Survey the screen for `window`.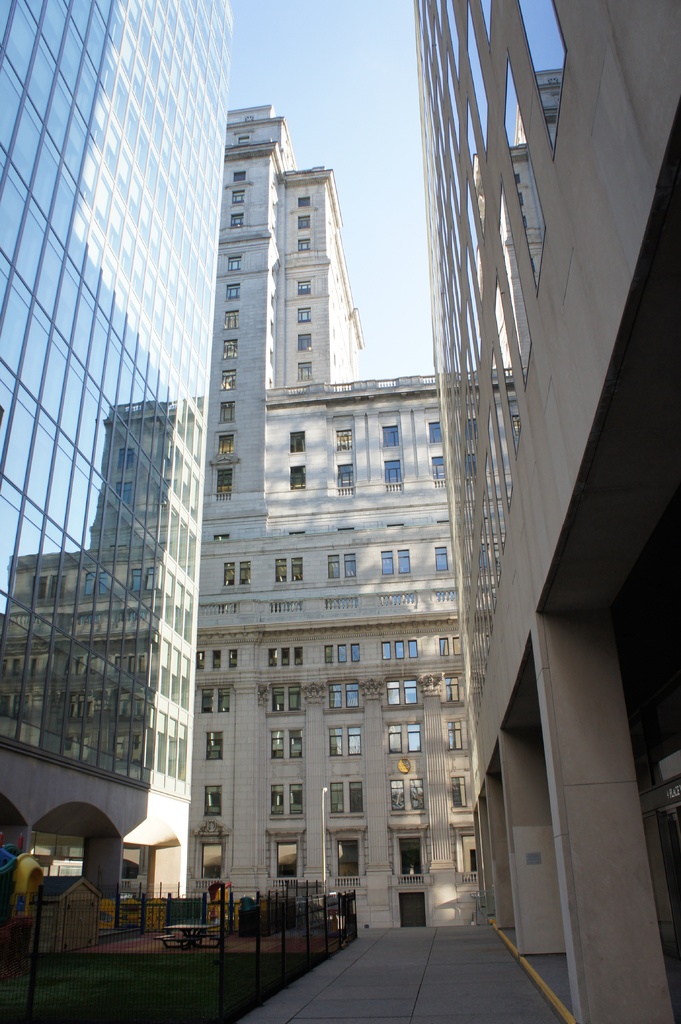
Survey found: left=427, top=421, right=441, bottom=445.
